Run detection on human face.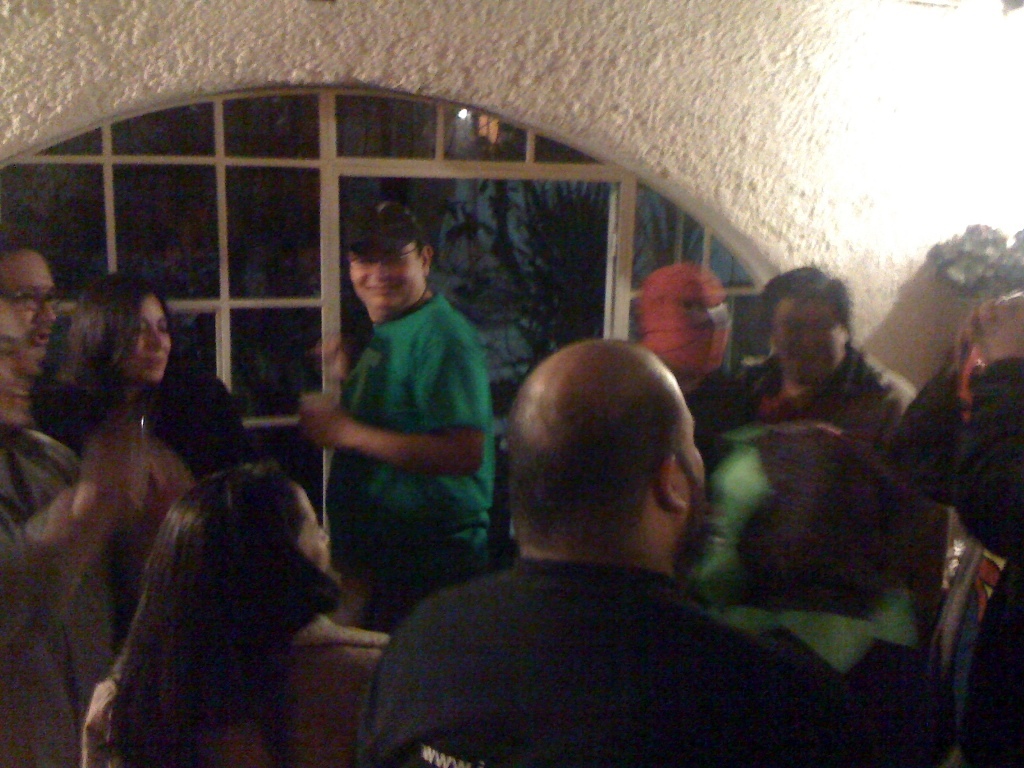
Result: pyautogui.locateOnScreen(683, 298, 731, 337).
